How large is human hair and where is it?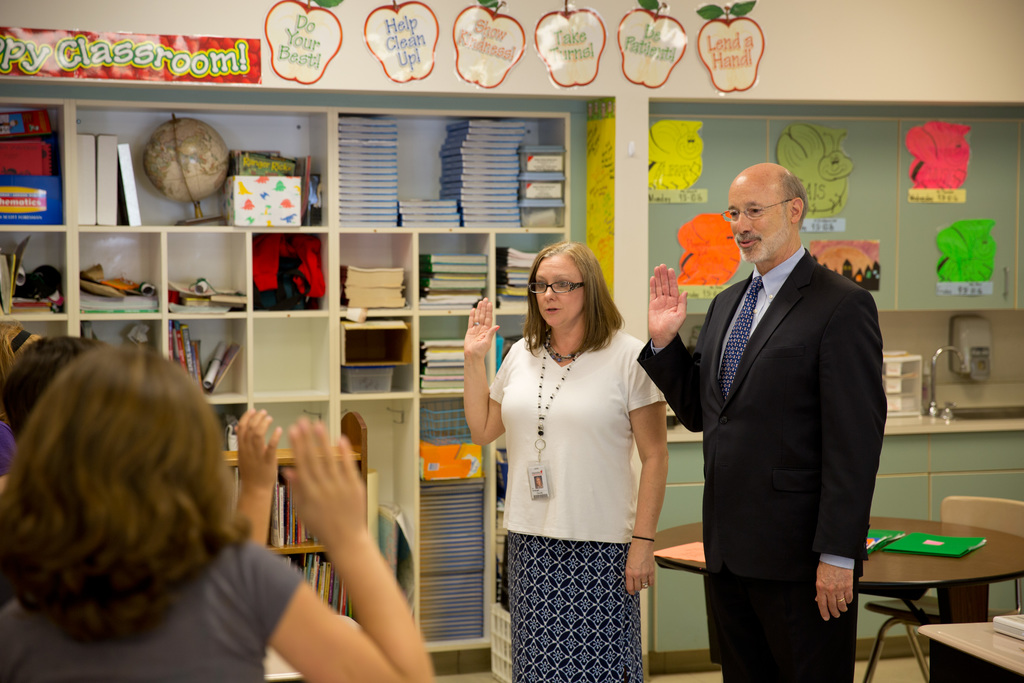
Bounding box: pyautogui.locateOnScreen(0, 333, 108, 443).
